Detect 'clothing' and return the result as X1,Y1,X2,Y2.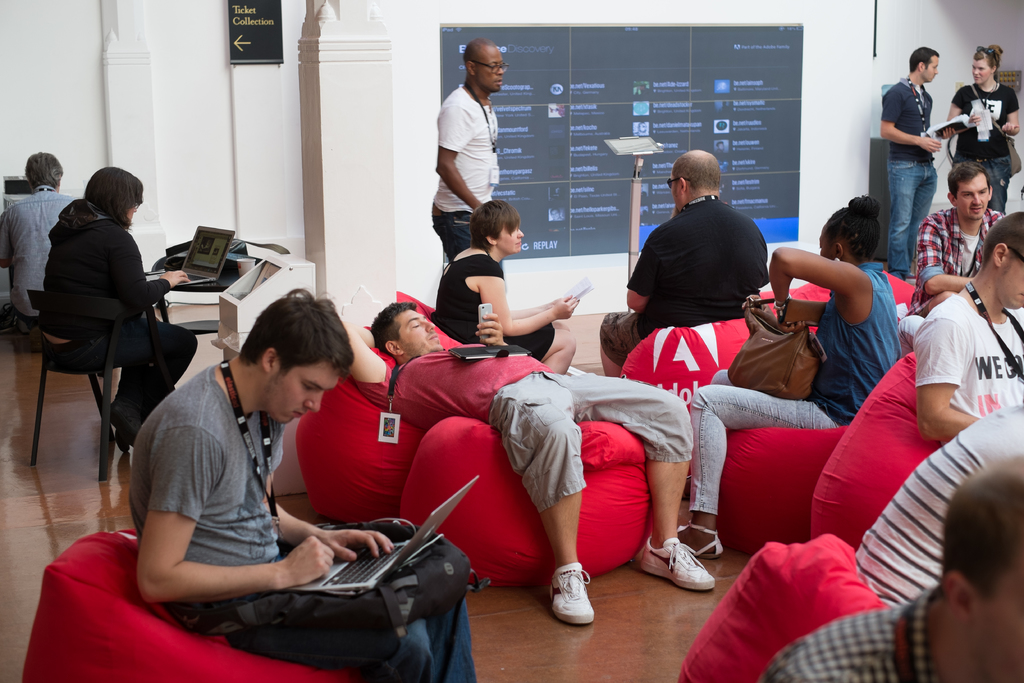
883,79,936,270.
